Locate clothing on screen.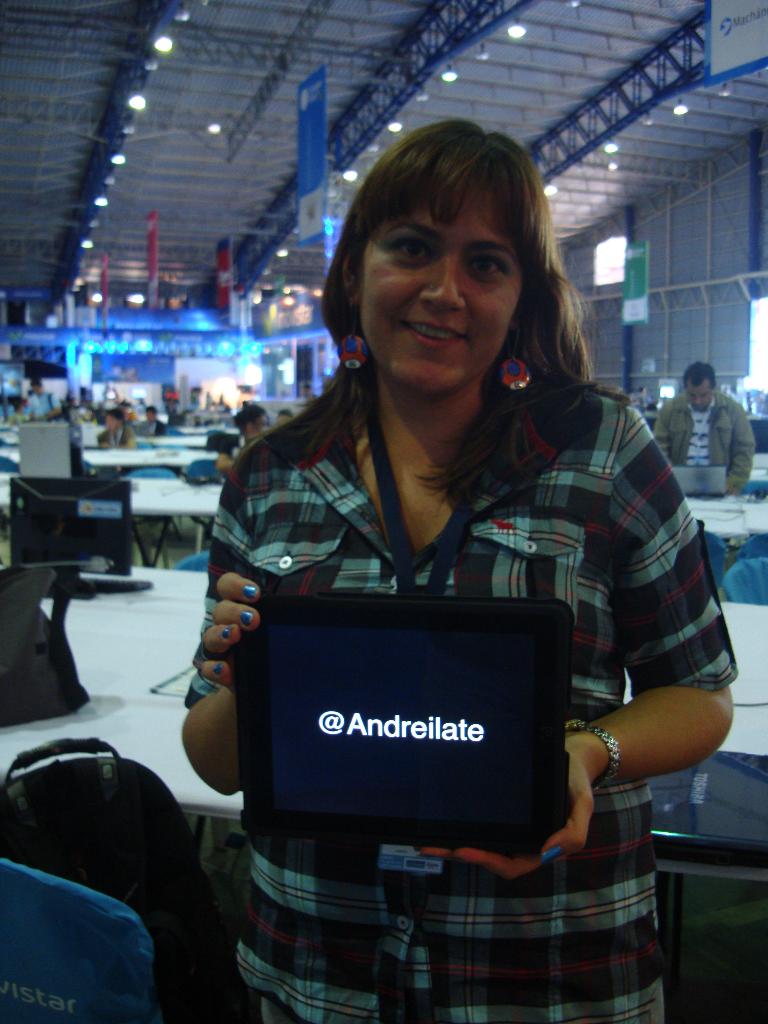
On screen at [650,390,756,489].
